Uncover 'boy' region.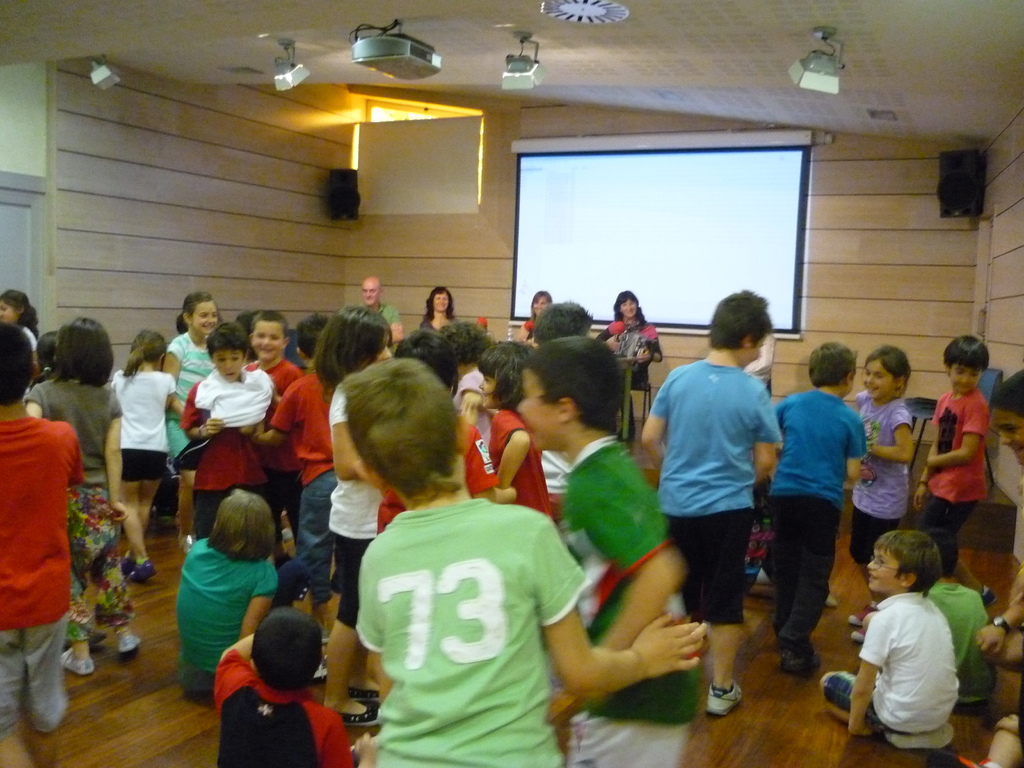
Uncovered: l=251, t=310, r=307, b=551.
